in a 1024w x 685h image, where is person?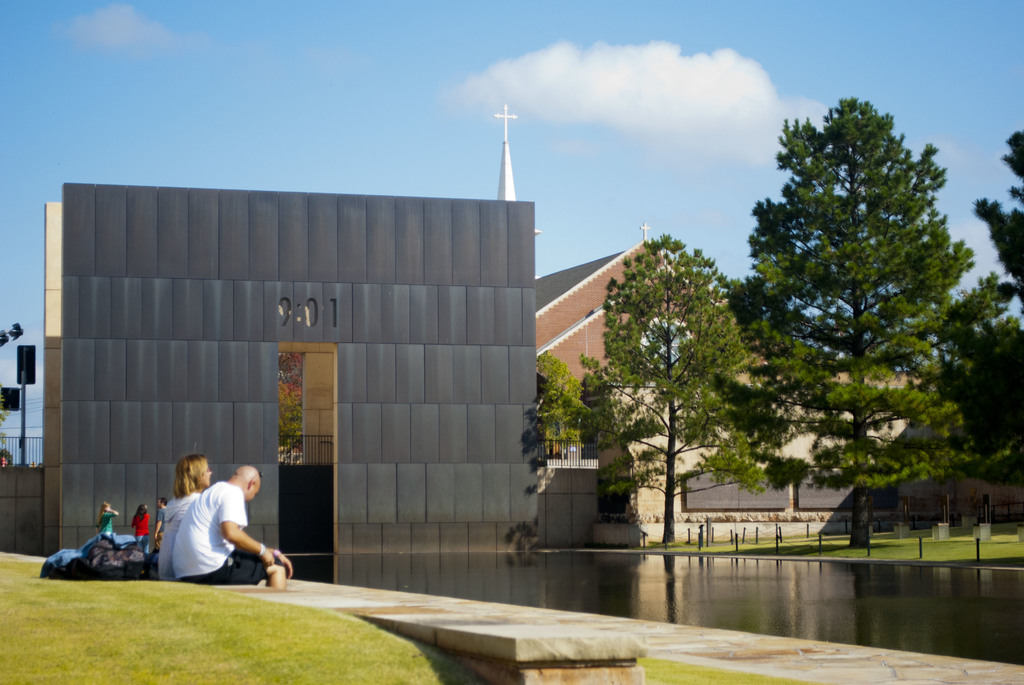
detection(99, 497, 118, 540).
